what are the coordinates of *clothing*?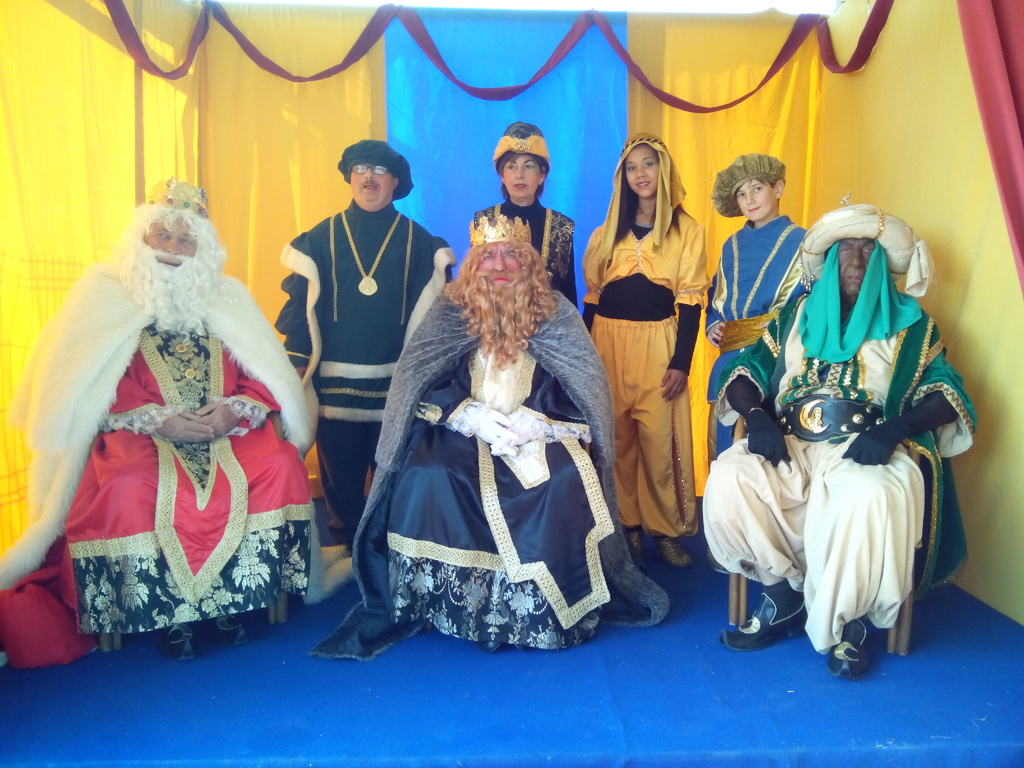
(572,129,721,543).
